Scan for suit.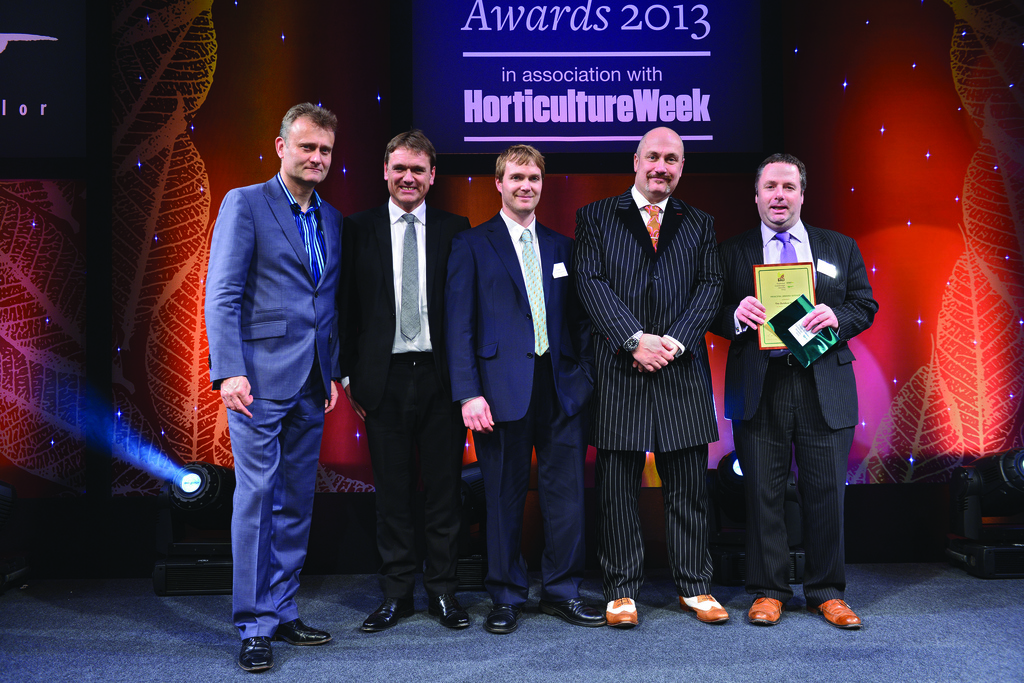
Scan result: <box>712,217,881,597</box>.
